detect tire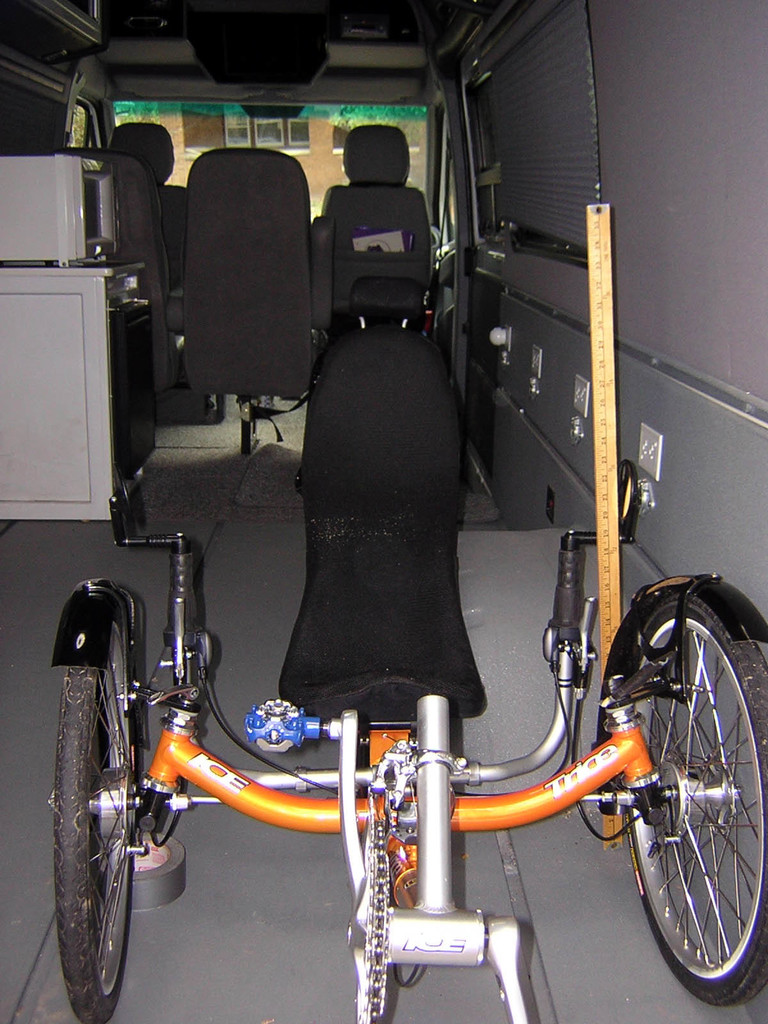
pyautogui.locateOnScreen(627, 600, 767, 1005)
